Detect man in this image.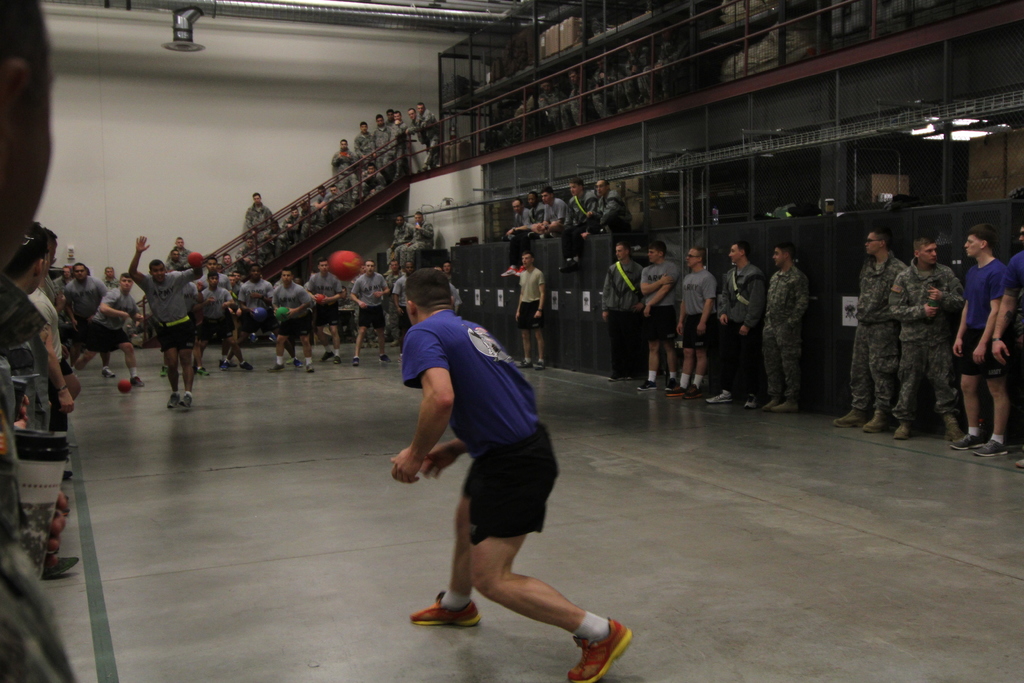
Detection: 392:257:420:359.
